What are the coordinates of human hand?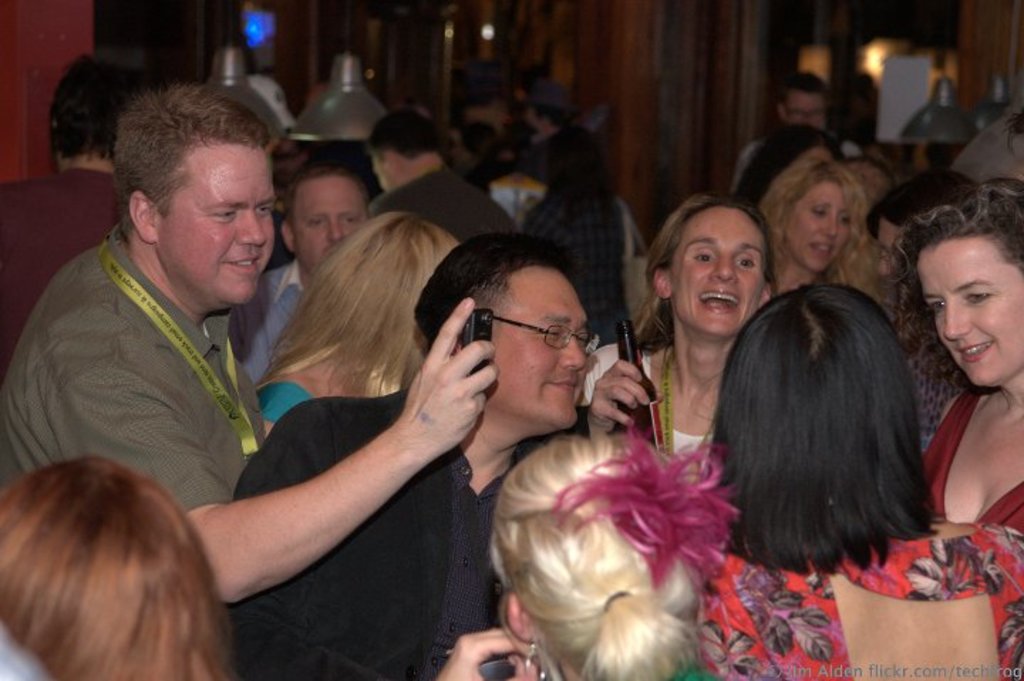
bbox=[377, 296, 499, 490].
